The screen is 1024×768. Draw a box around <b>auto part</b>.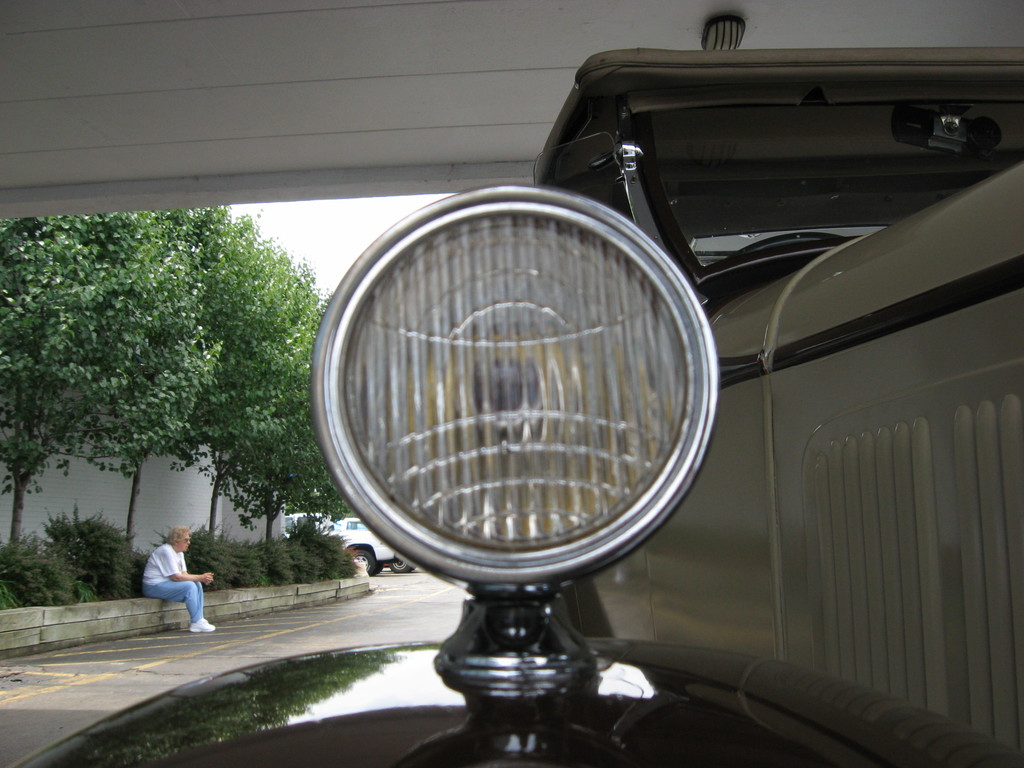
<box>425,597,589,733</box>.
